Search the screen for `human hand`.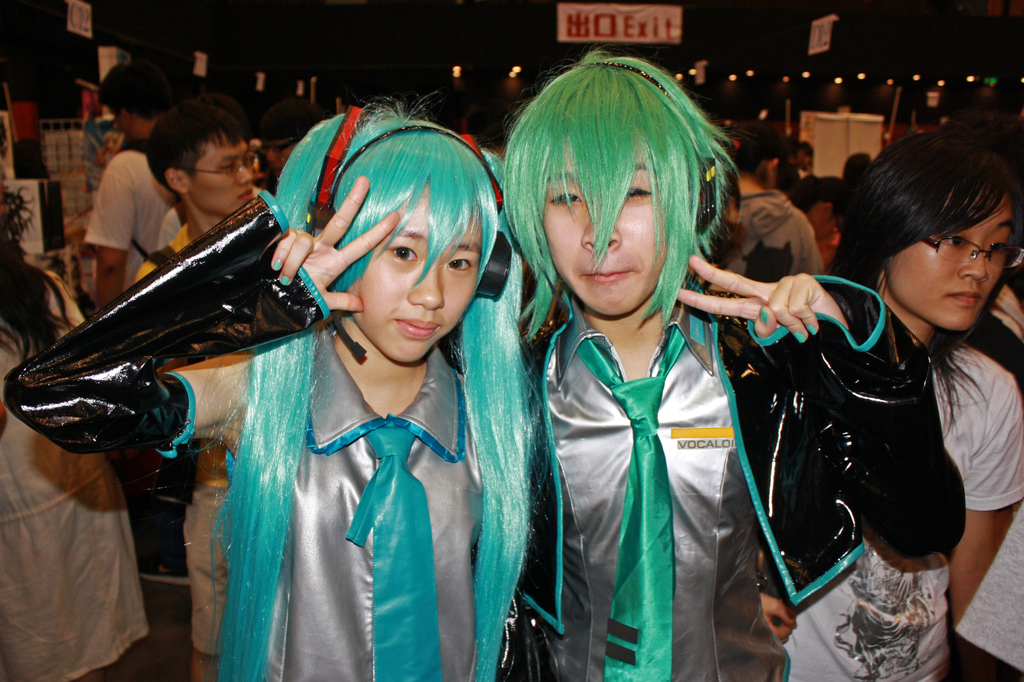
Found at left=759, top=590, right=799, bottom=647.
